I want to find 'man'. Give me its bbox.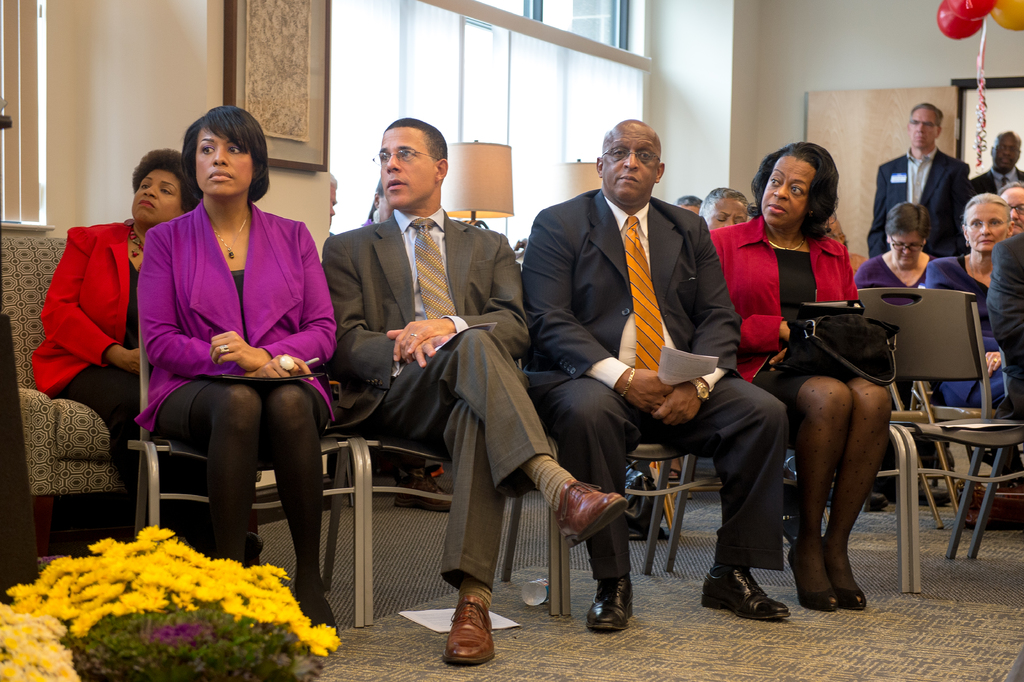
967, 125, 1023, 199.
